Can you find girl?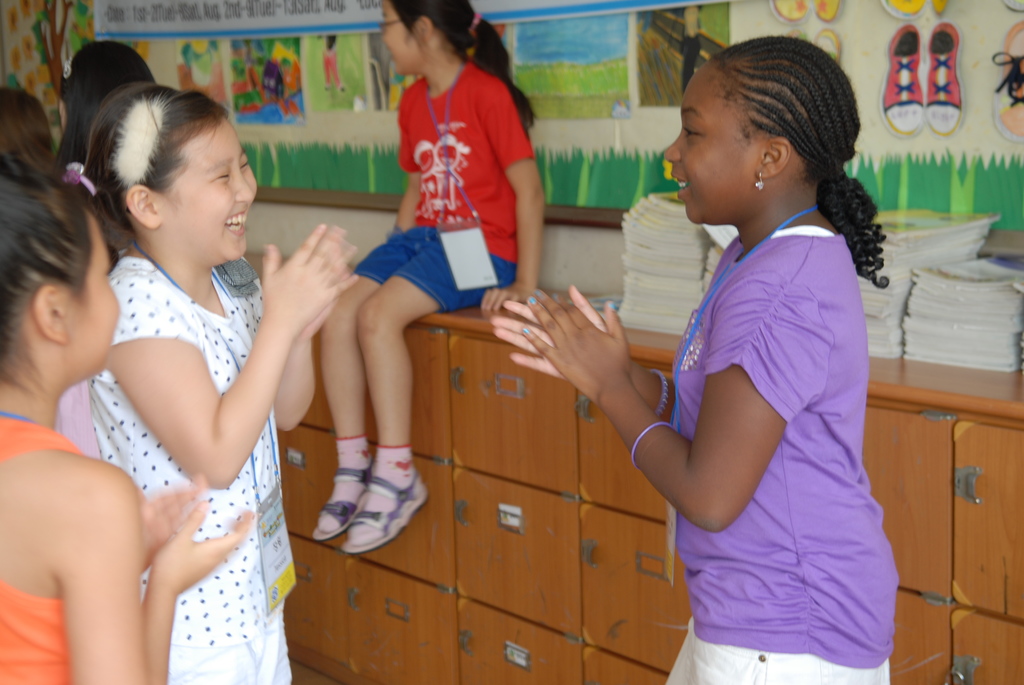
Yes, bounding box: BBox(314, 0, 542, 549).
